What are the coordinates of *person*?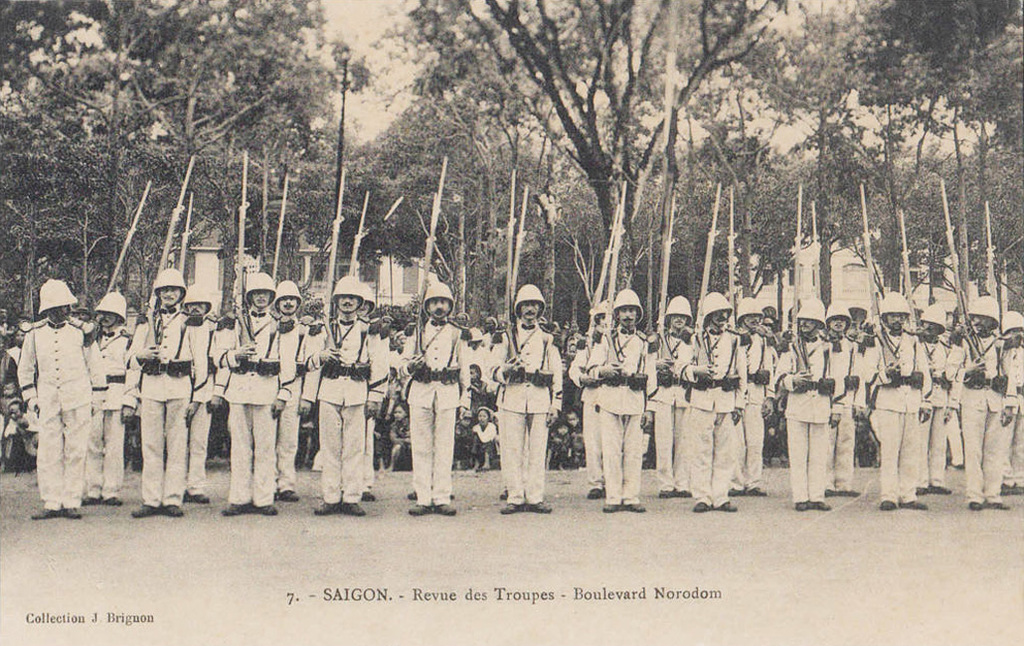
crop(399, 282, 460, 513).
